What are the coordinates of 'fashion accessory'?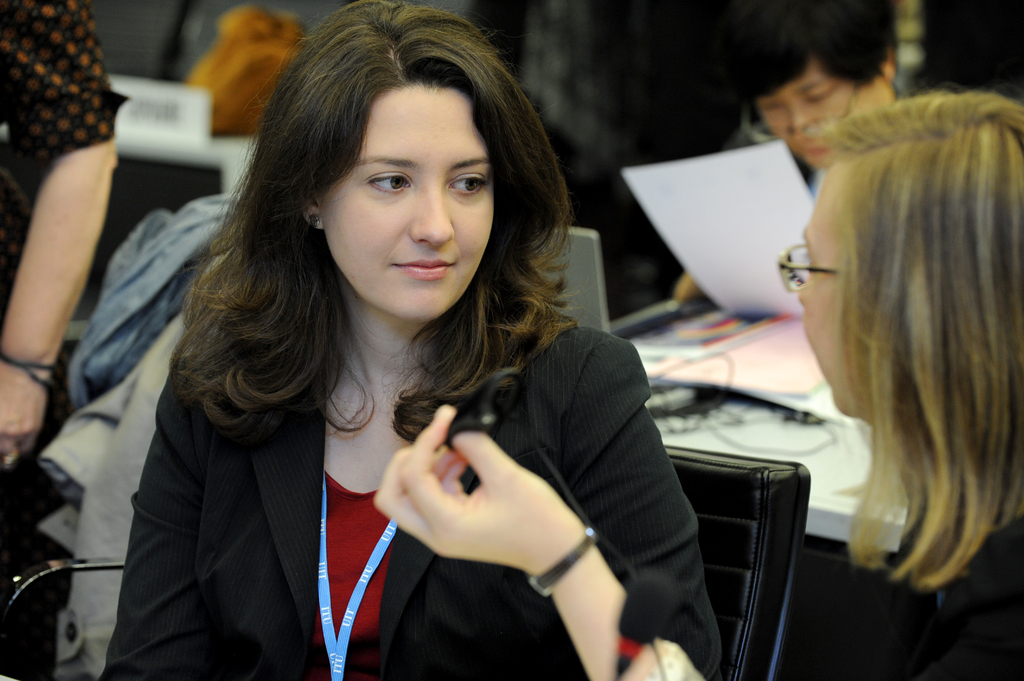
0,349,58,388.
